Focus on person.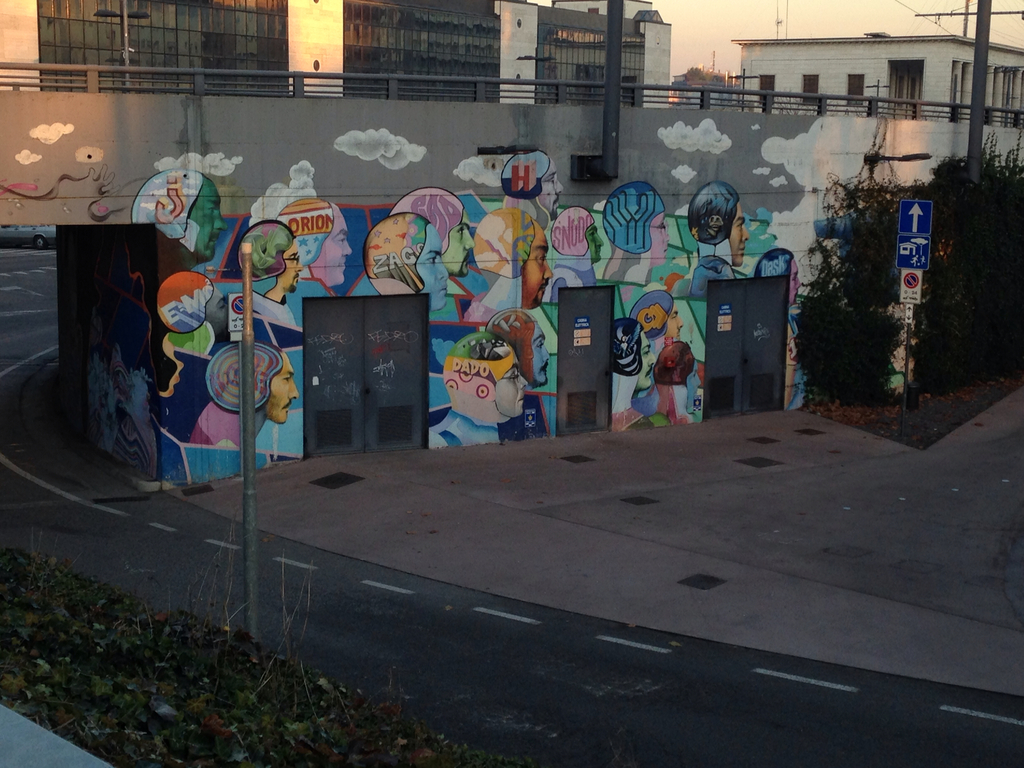
Focused at (left=540, top=205, right=605, bottom=278).
